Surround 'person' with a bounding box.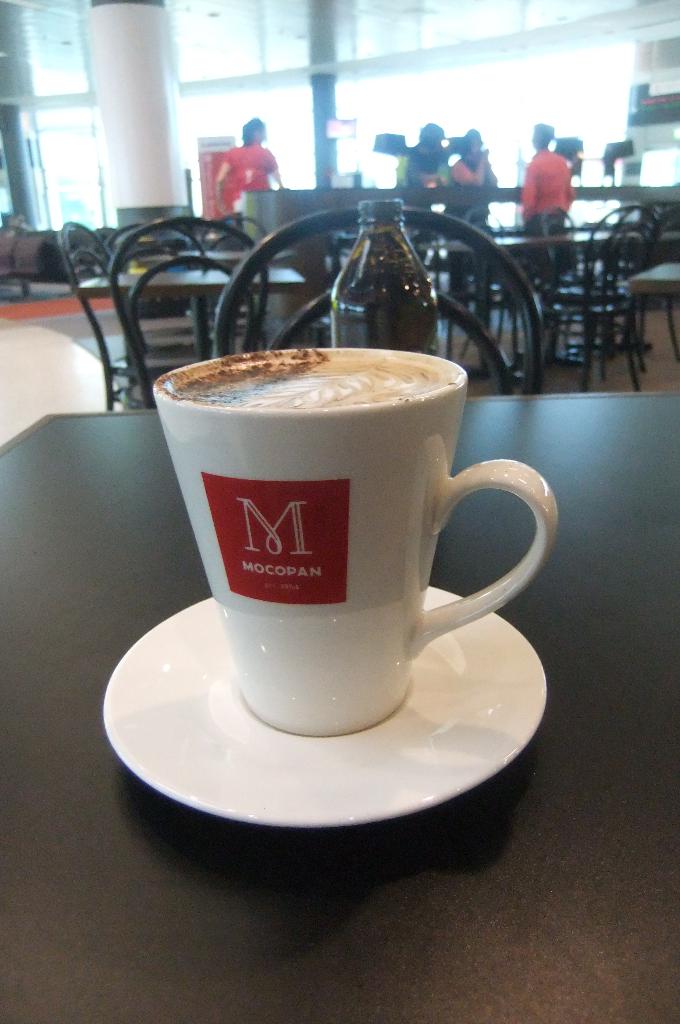
<box>205,119,284,220</box>.
